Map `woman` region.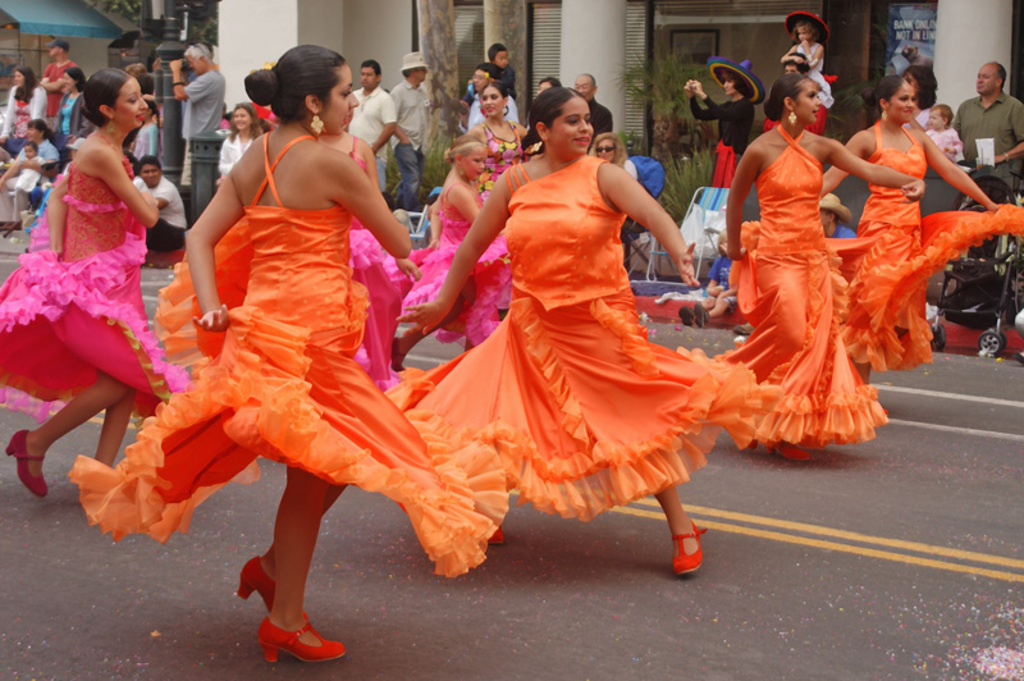
Mapped to box=[49, 70, 90, 141].
